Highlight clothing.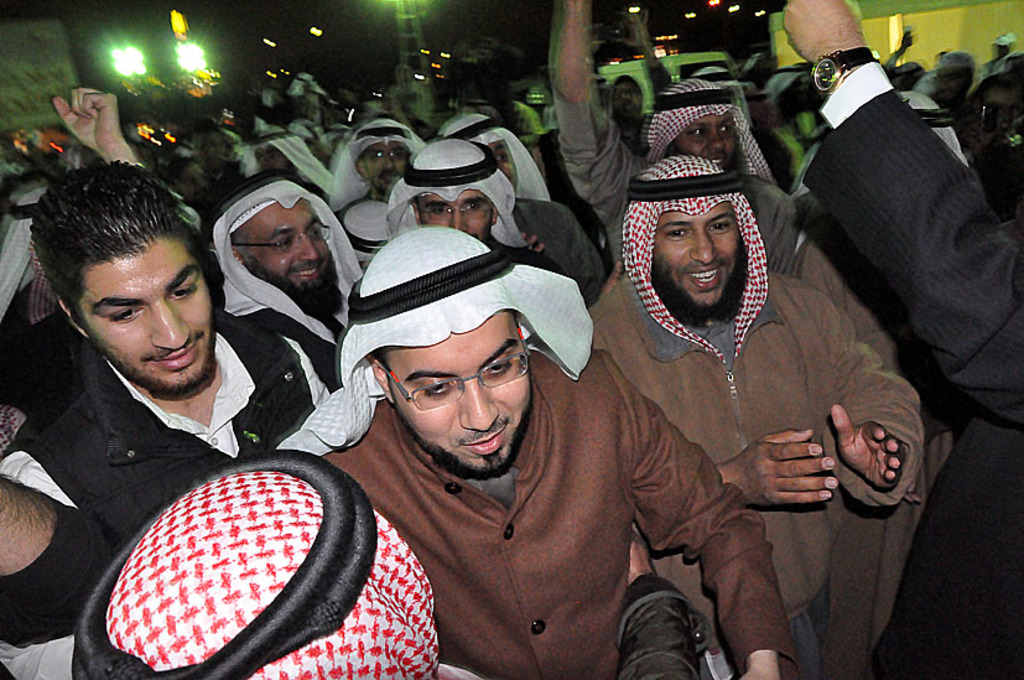
Highlighted region: region(6, 285, 313, 660).
